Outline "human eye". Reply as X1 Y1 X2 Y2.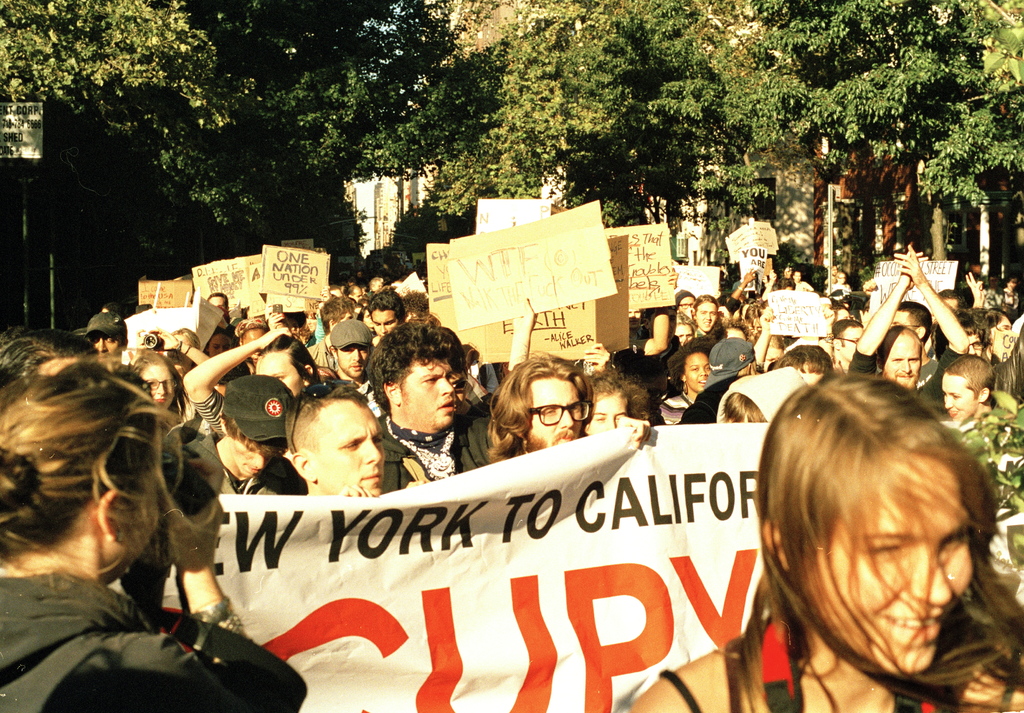
571 405 582 413.
